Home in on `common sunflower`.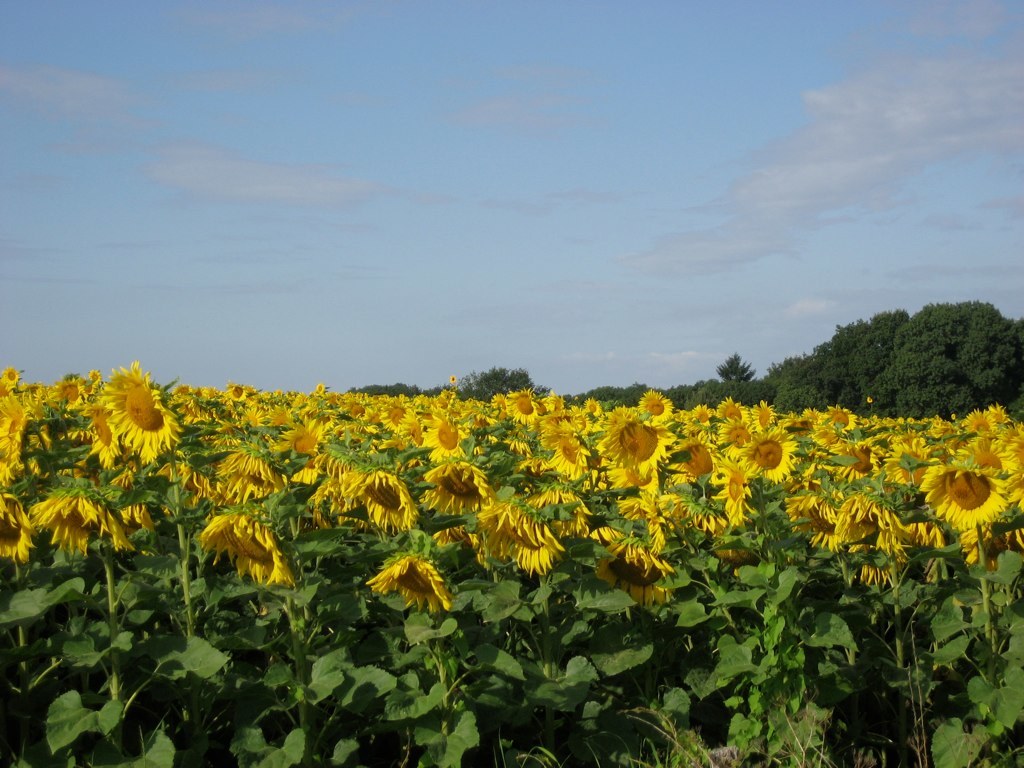
Homed in at rect(603, 532, 661, 609).
